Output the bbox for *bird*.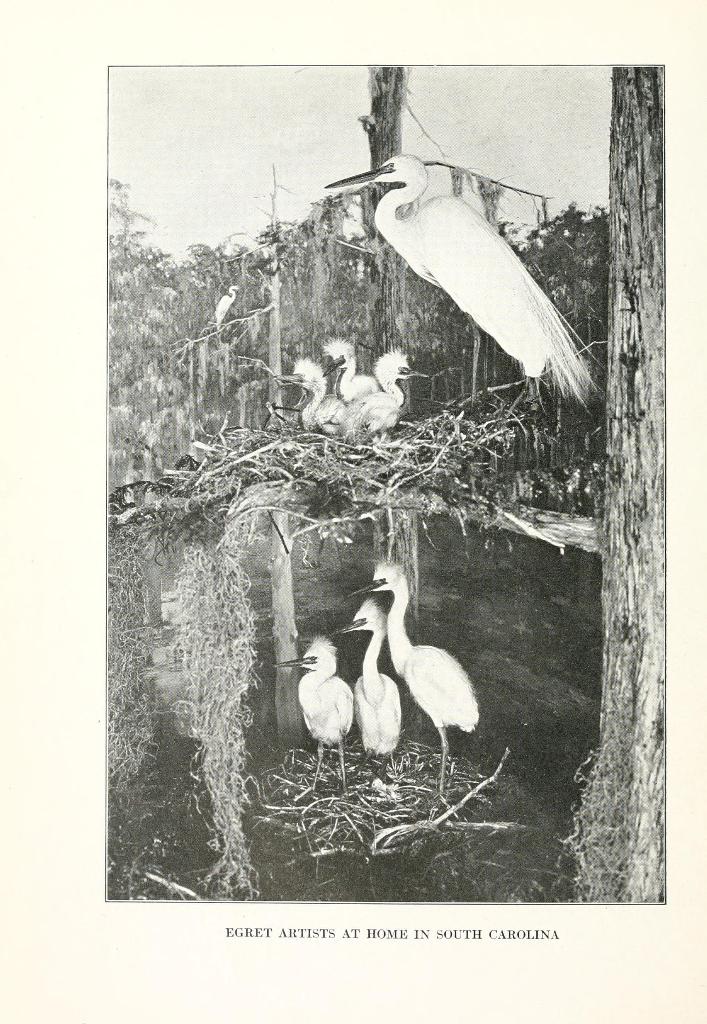
rect(334, 358, 429, 435).
